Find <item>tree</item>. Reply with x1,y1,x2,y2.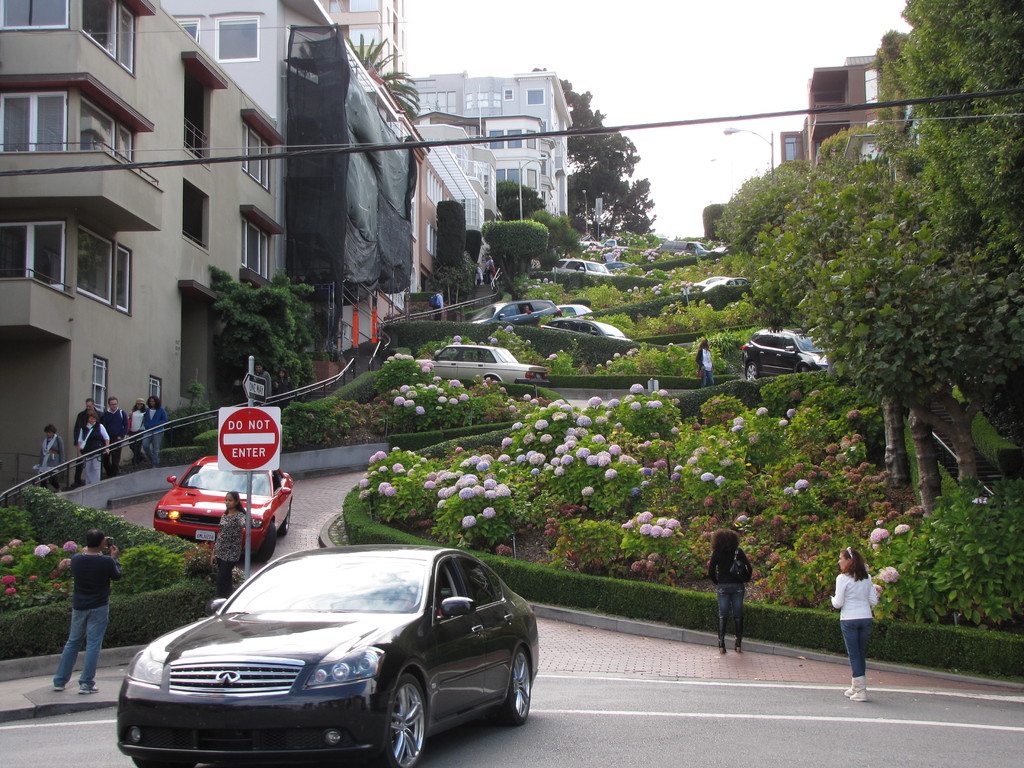
347,31,420,122.
